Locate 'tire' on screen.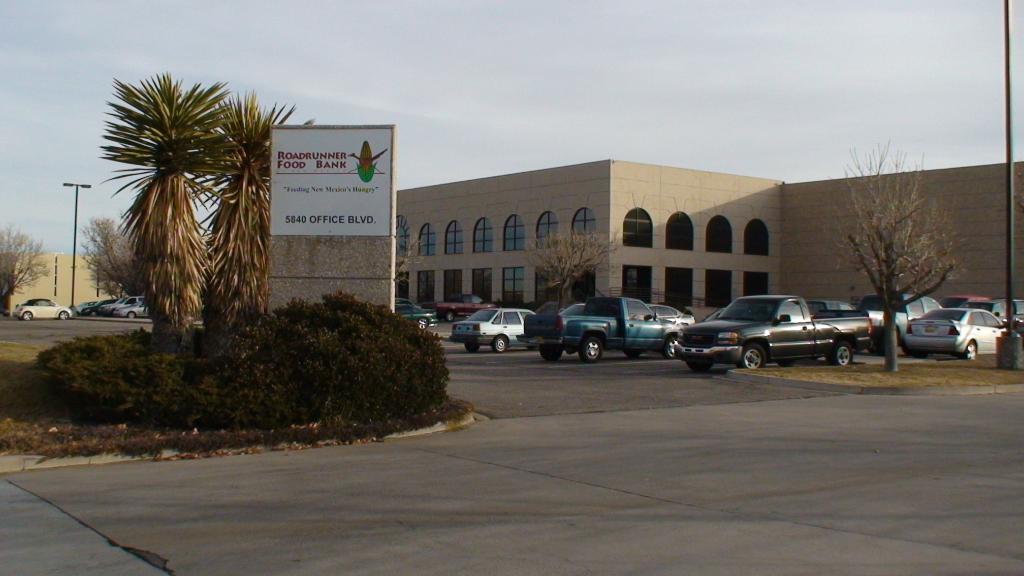
On screen at rect(491, 333, 509, 354).
